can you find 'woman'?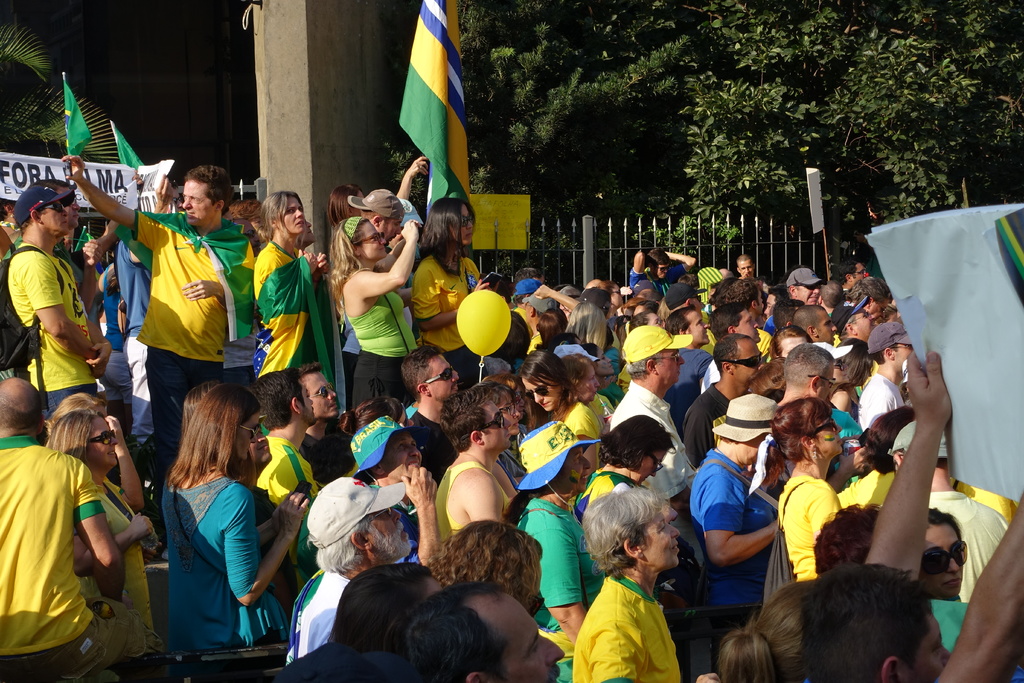
Yes, bounding box: (714,580,819,682).
